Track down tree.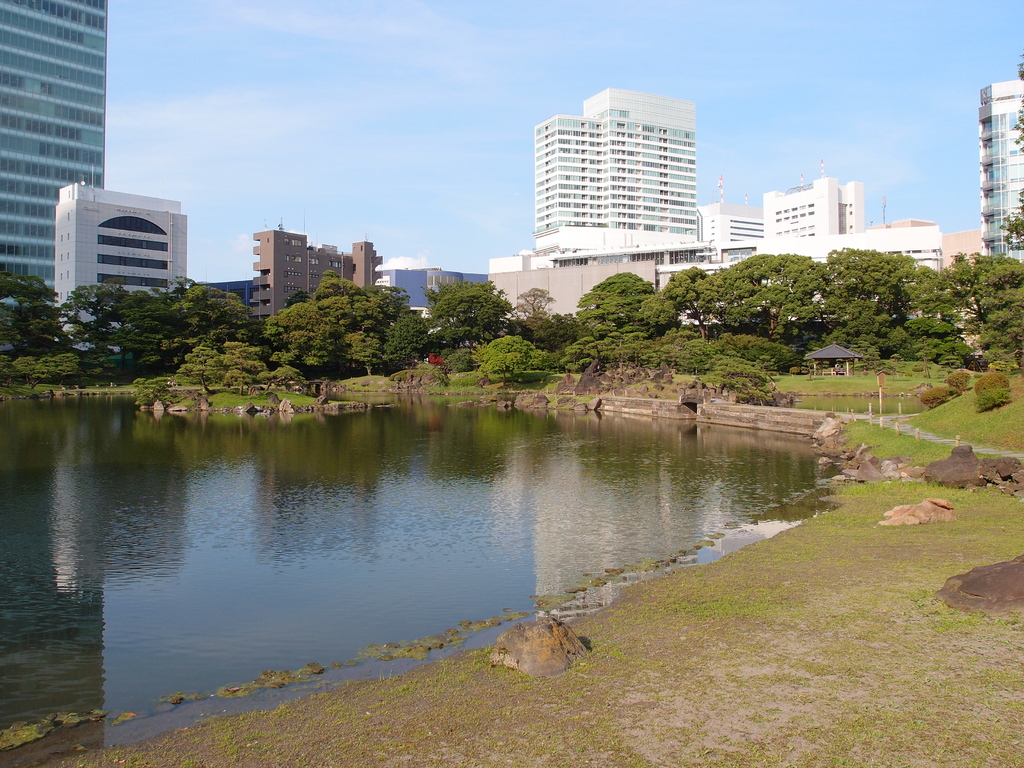
Tracked to (659, 326, 710, 372).
